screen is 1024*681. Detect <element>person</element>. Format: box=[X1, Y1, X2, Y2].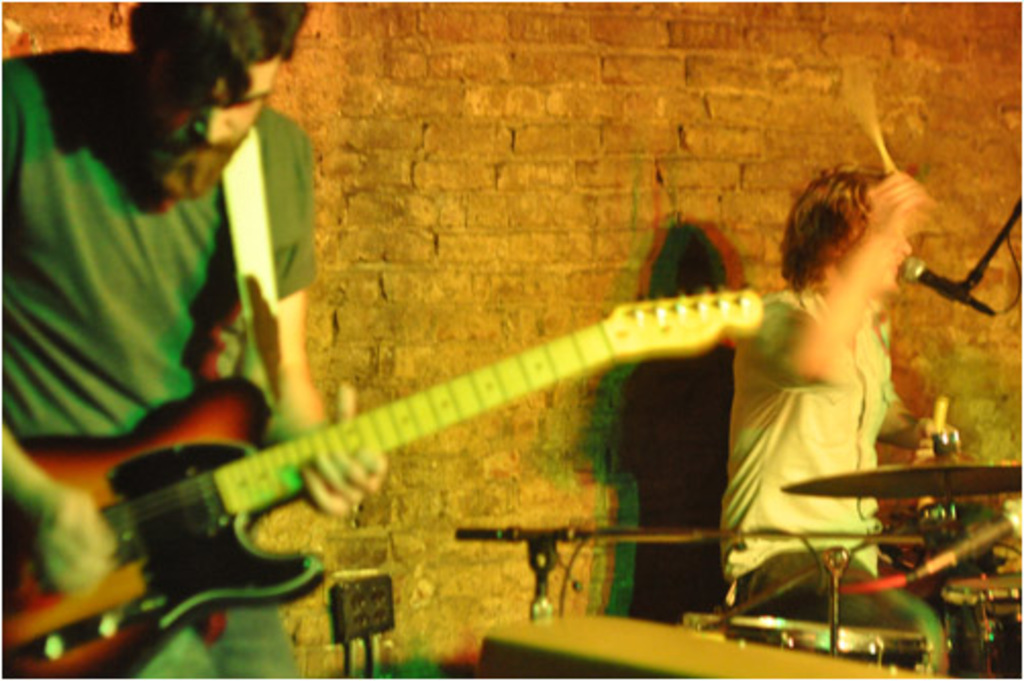
box=[0, 8, 383, 679].
